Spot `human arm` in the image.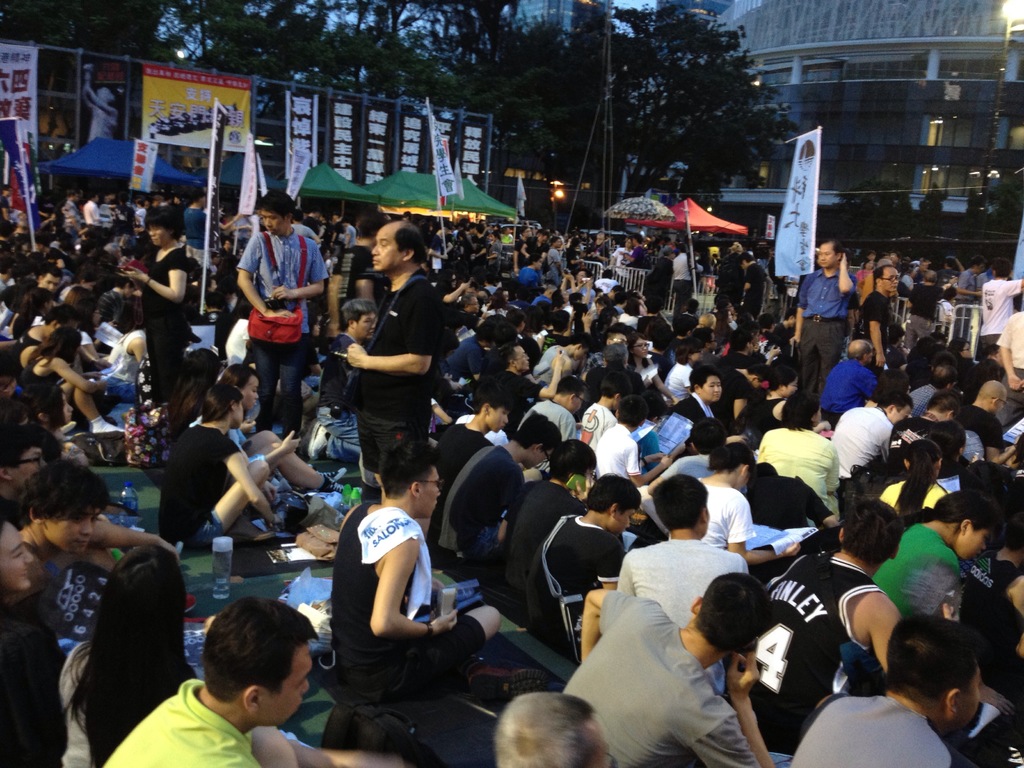
`human arm` found at left=521, top=240, right=531, bottom=254.
